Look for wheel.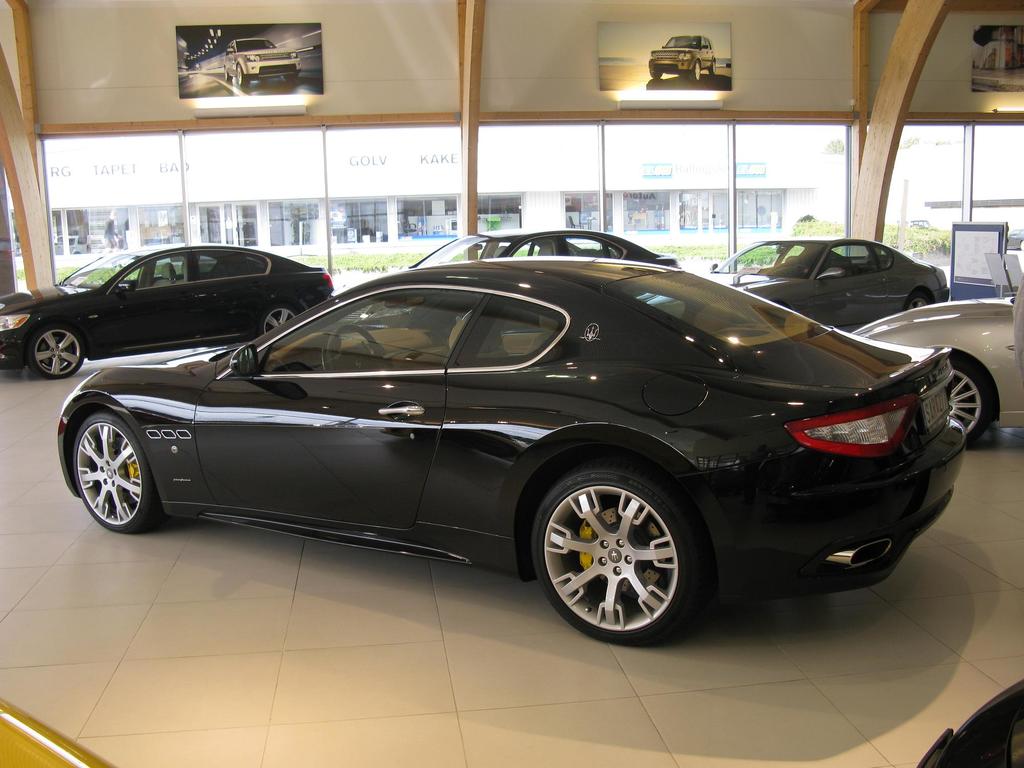
Found: crop(232, 65, 252, 93).
